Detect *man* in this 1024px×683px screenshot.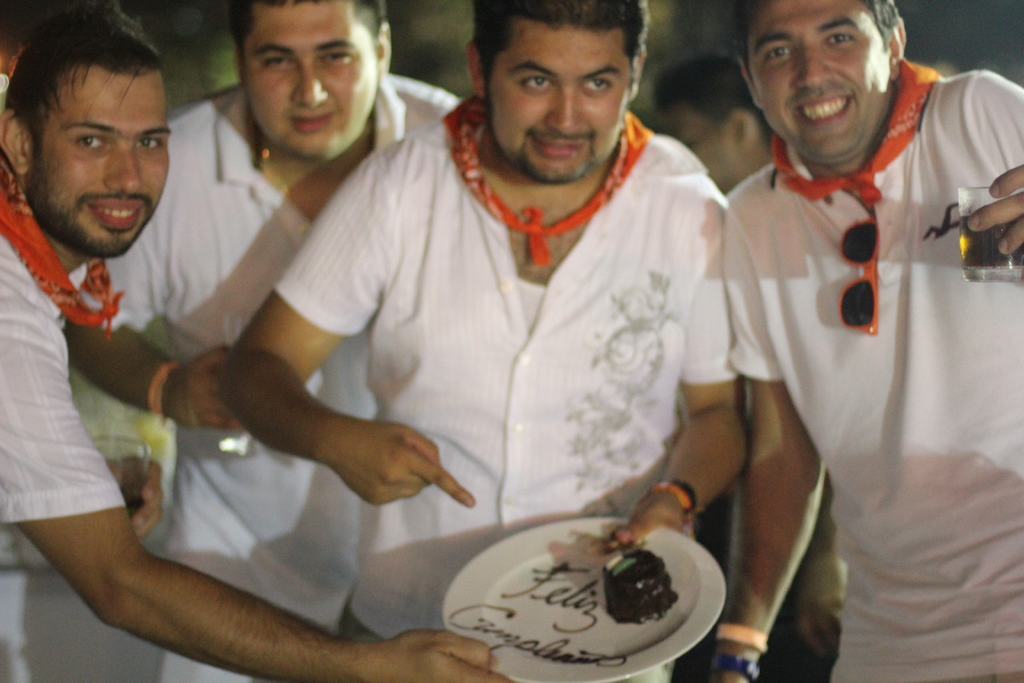
Detection: 0:0:513:682.
